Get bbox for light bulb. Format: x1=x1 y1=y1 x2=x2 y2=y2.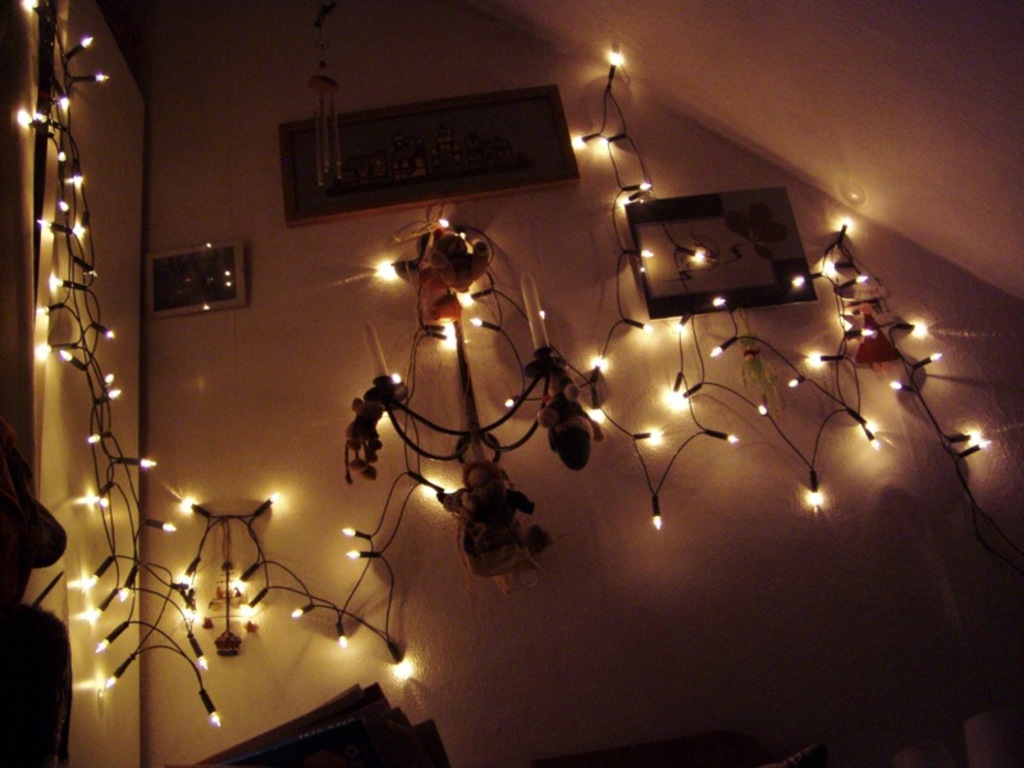
x1=838 y1=278 x2=868 y2=294.
